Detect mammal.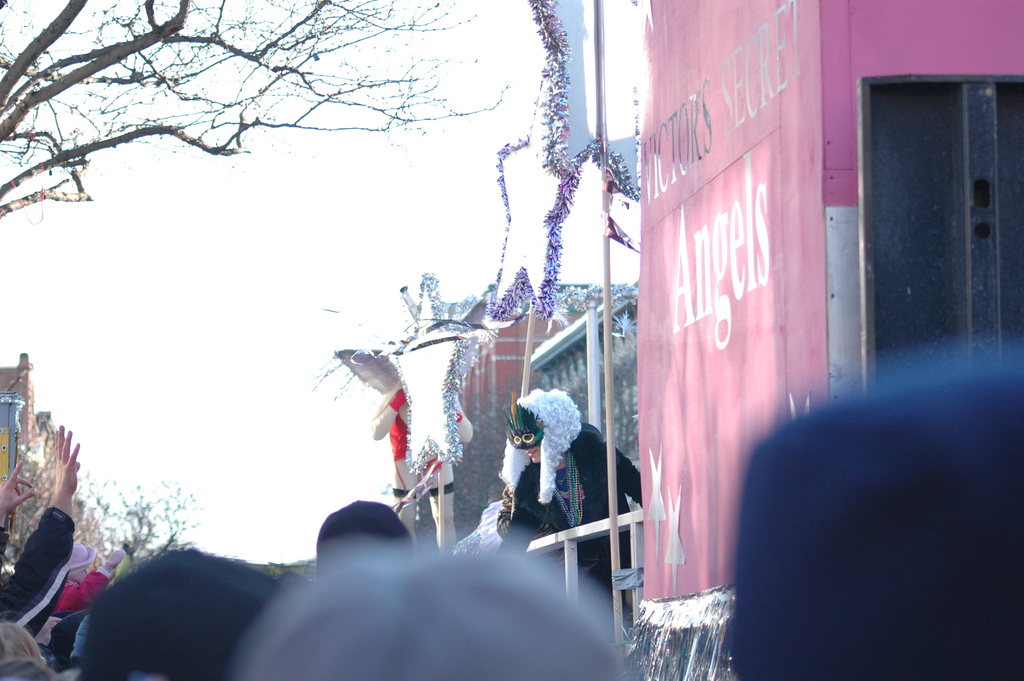
Detected at Rect(317, 496, 416, 583).
